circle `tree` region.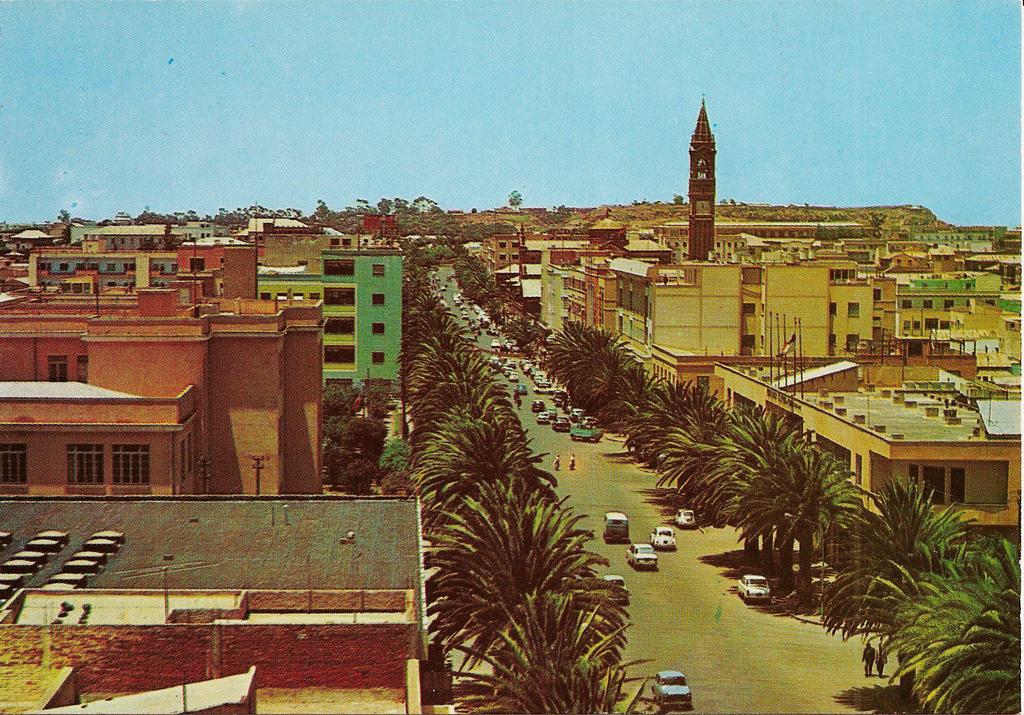
Region: <box>816,471,979,647</box>.
